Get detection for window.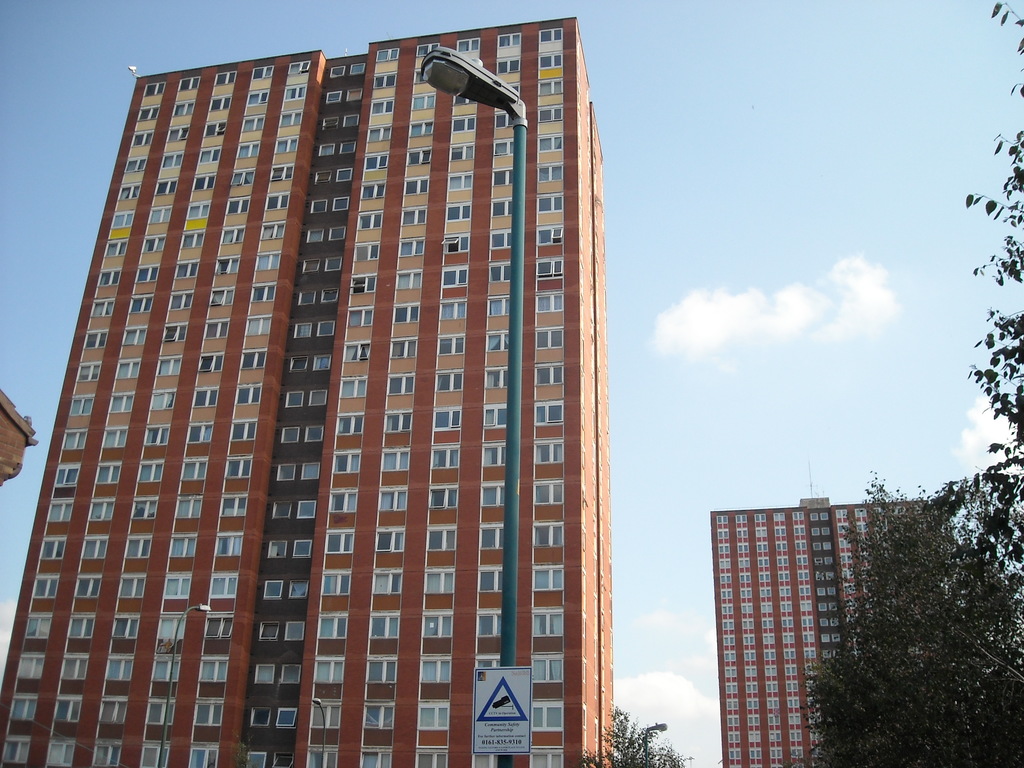
Detection: select_region(216, 532, 241, 557).
